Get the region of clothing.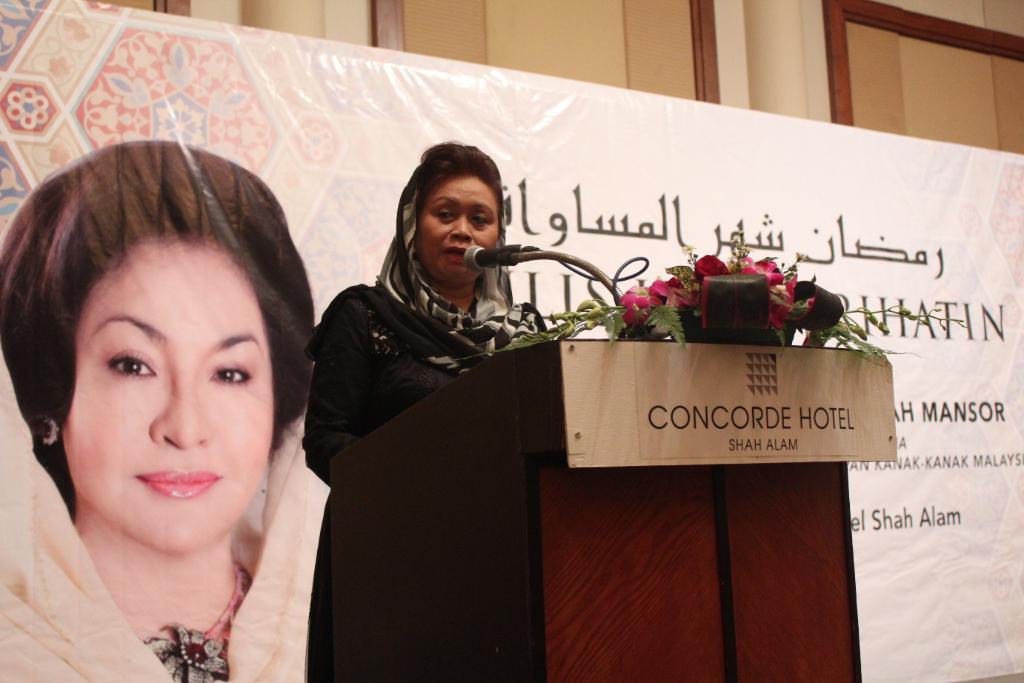
<box>9,299,332,664</box>.
